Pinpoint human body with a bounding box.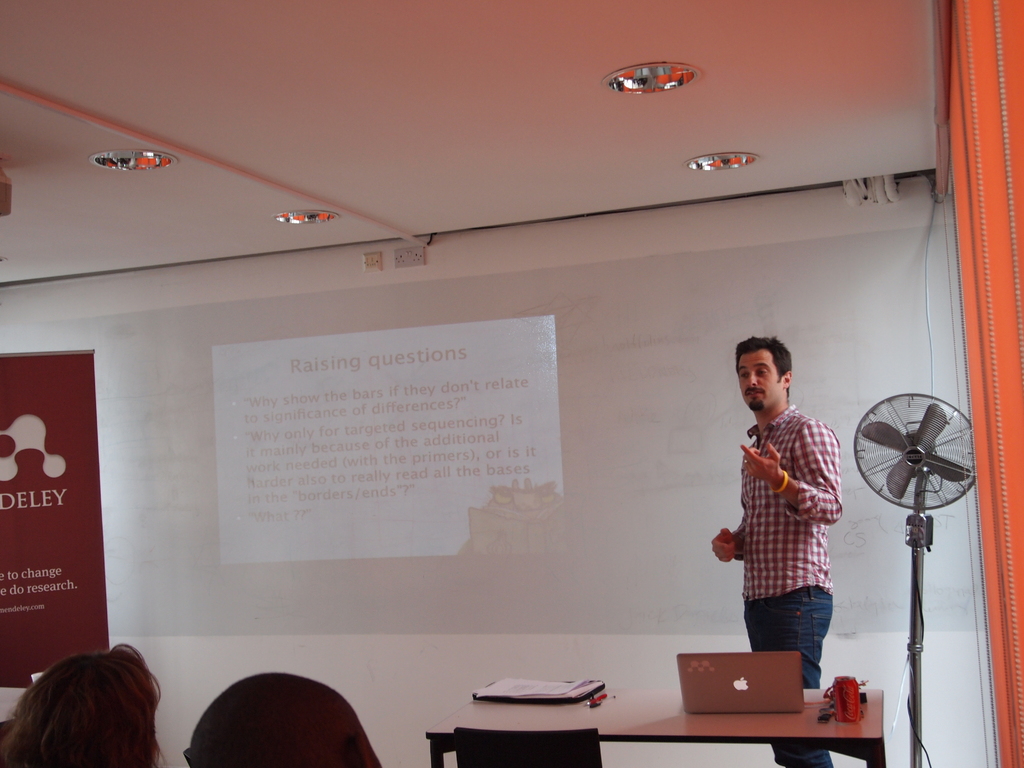
region(727, 358, 849, 696).
